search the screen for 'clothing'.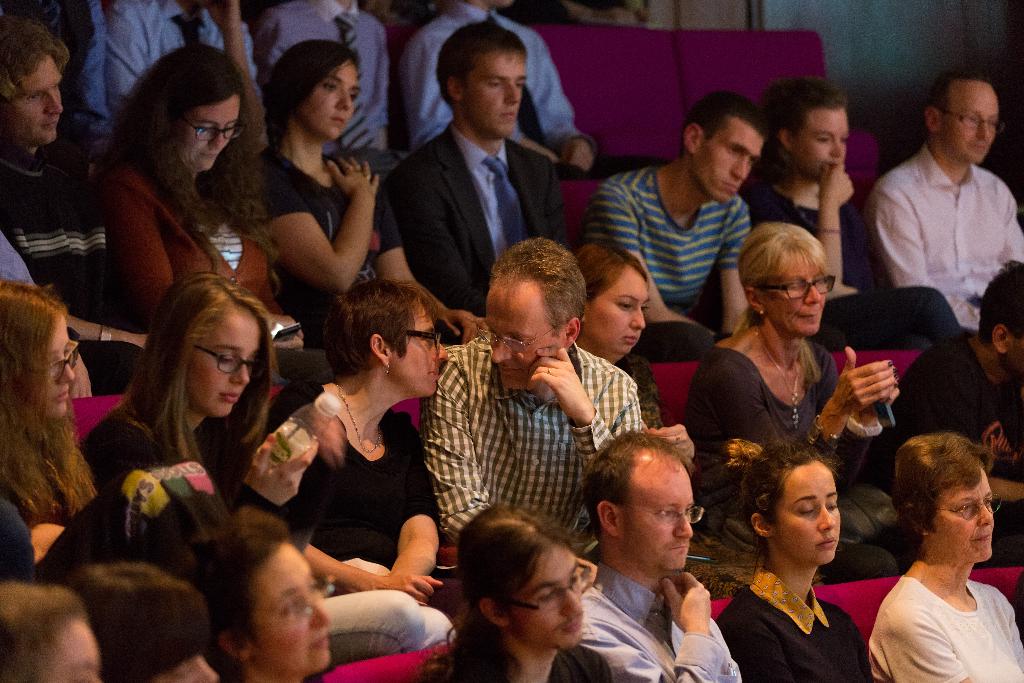
Found at box(886, 336, 1023, 548).
